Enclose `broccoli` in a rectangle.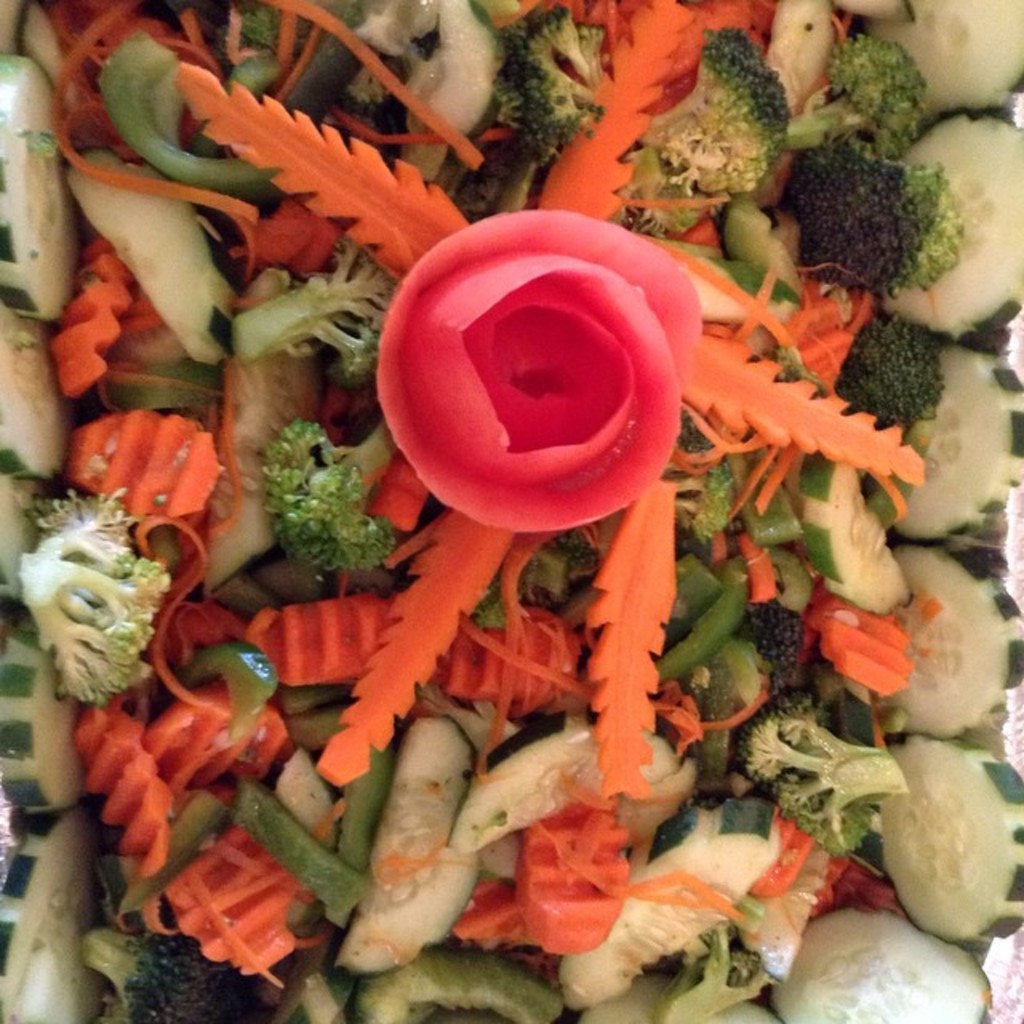
select_region(645, 19, 787, 200).
